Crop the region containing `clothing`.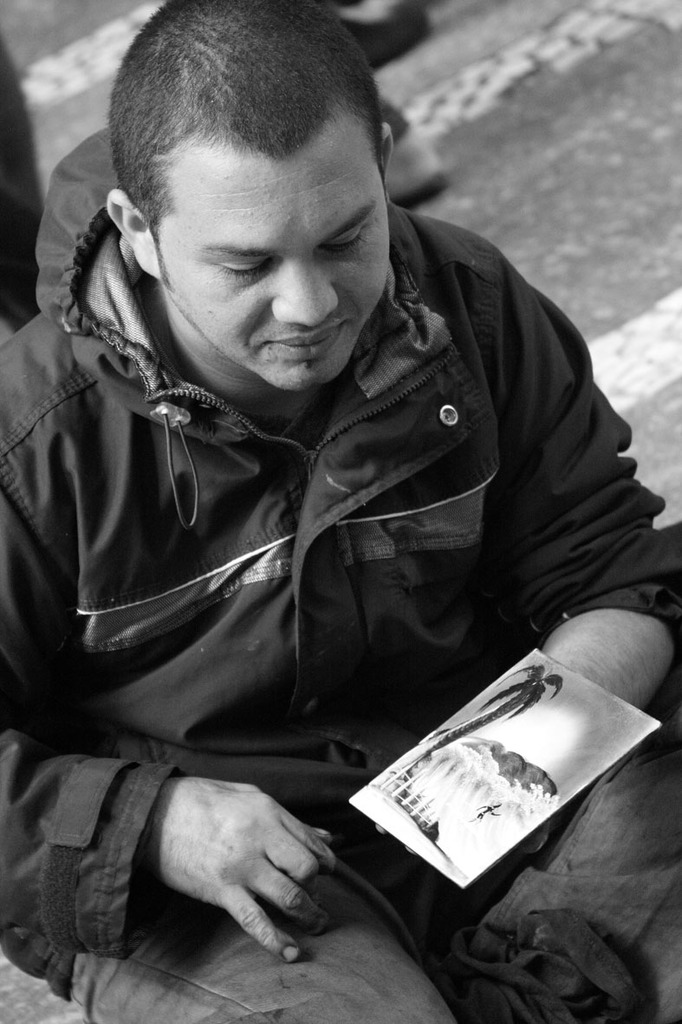
Crop region: region(10, 76, 666, 988).
